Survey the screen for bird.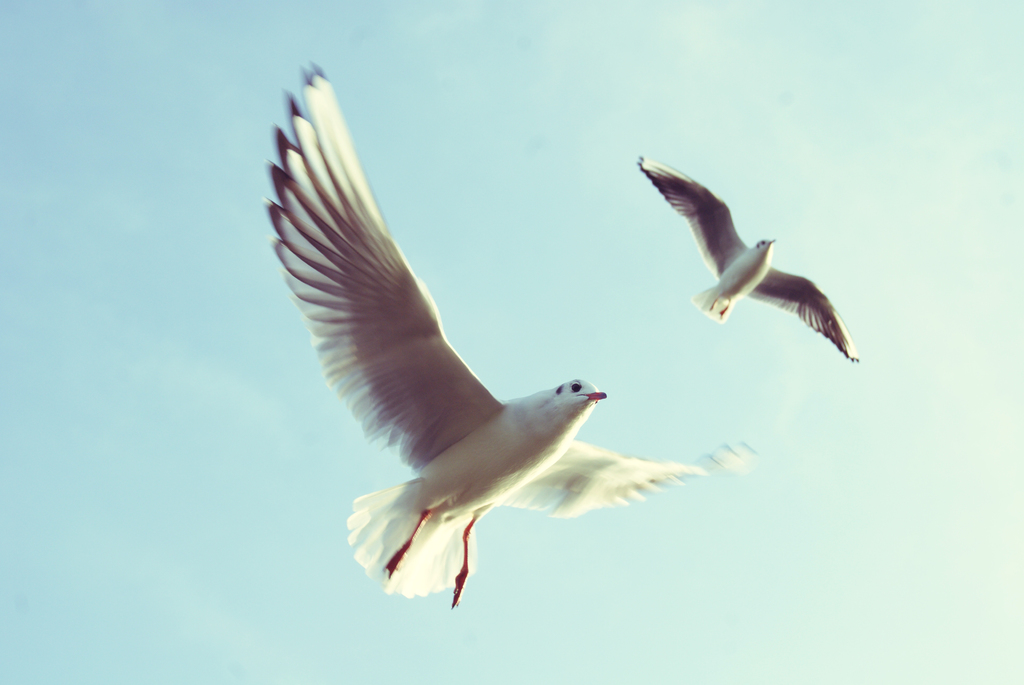
Survey found: 256:59:691:610.
